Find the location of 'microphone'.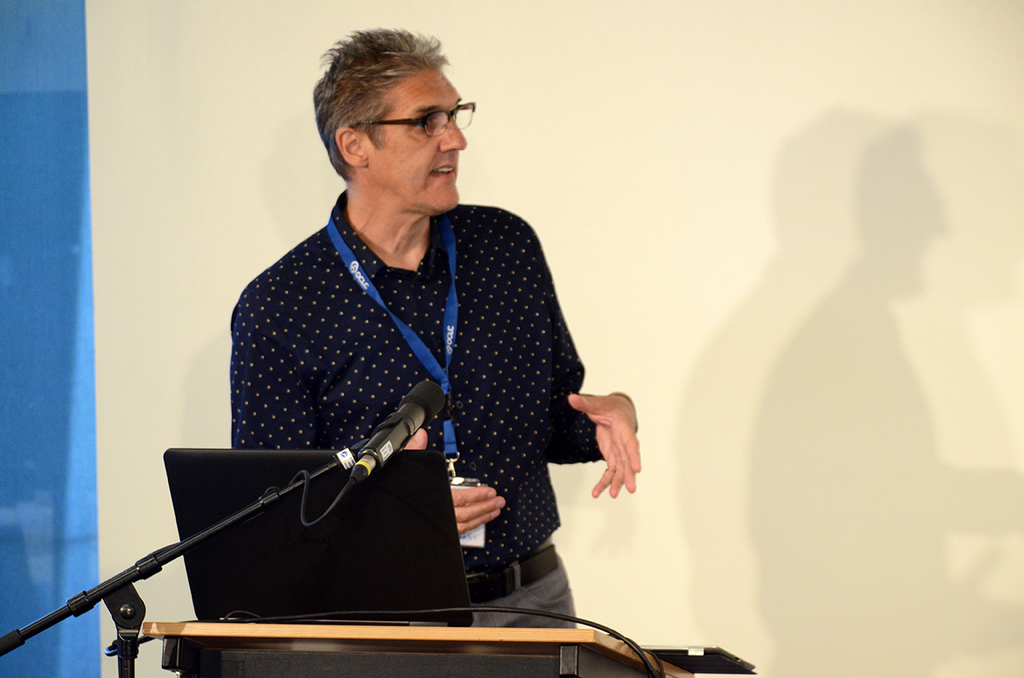
Location: [355, 379, 448, 467].
